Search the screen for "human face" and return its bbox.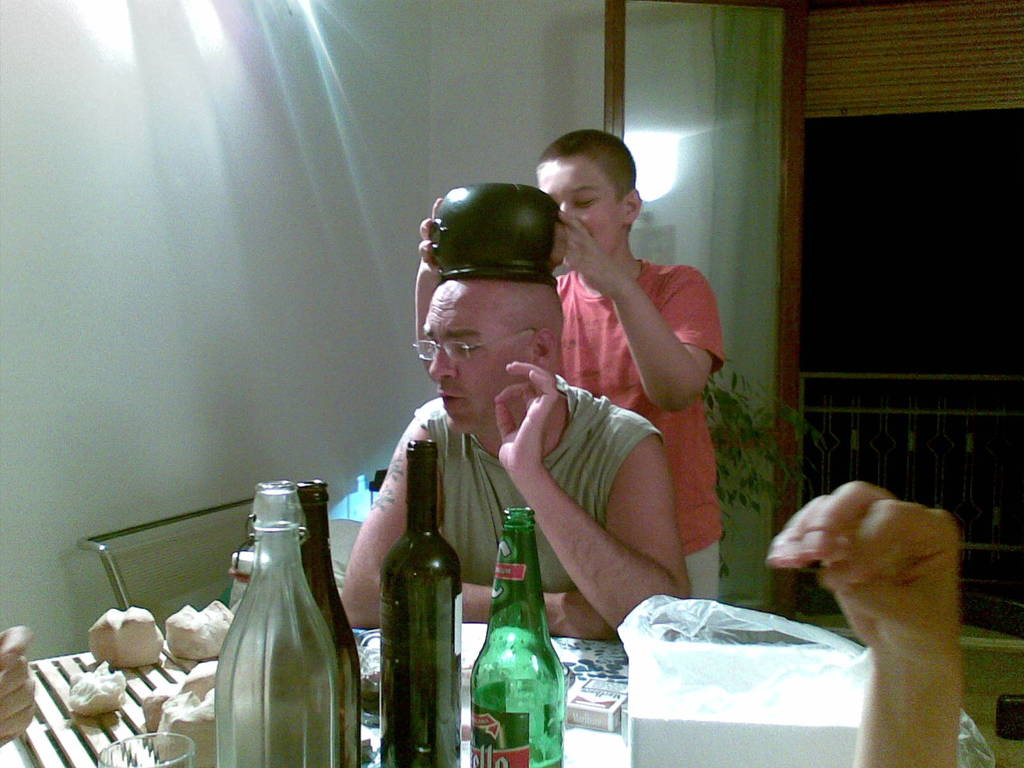
Found: bbox=[429, 282, 530, 439].
